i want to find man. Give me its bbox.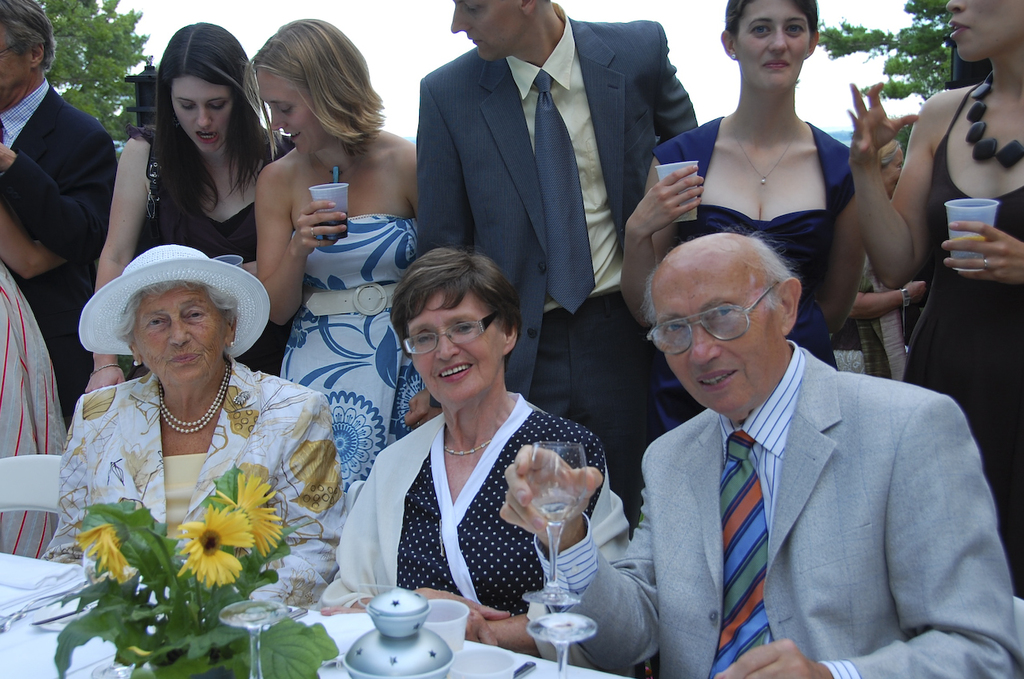
bbox=[0, 0, 118, 431].
